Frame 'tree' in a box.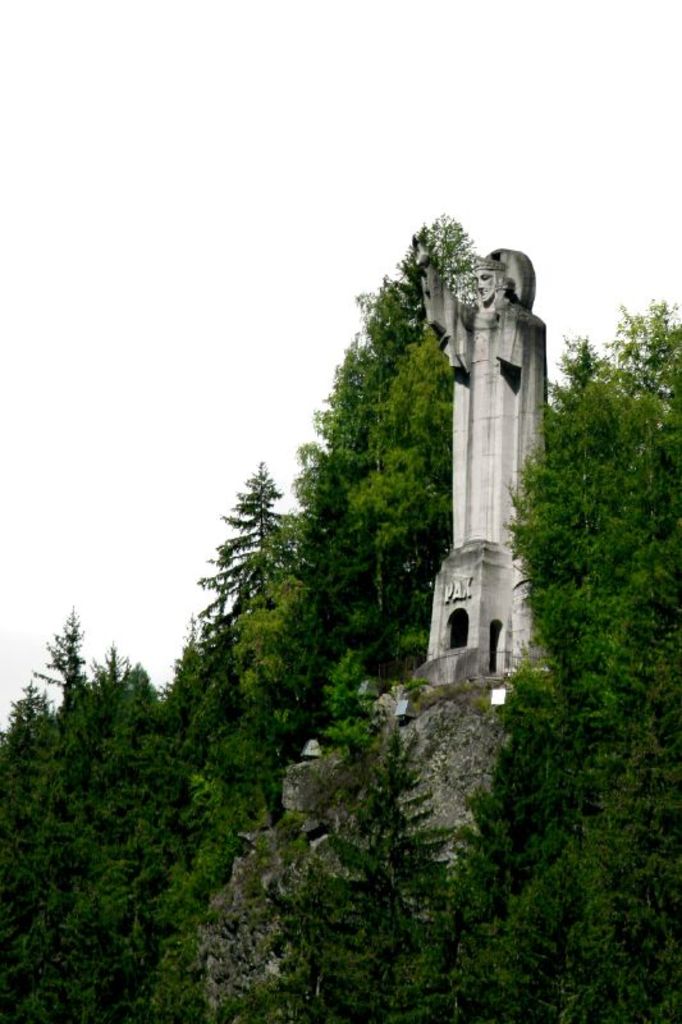
bbox=[509, 326, 681, 741].
